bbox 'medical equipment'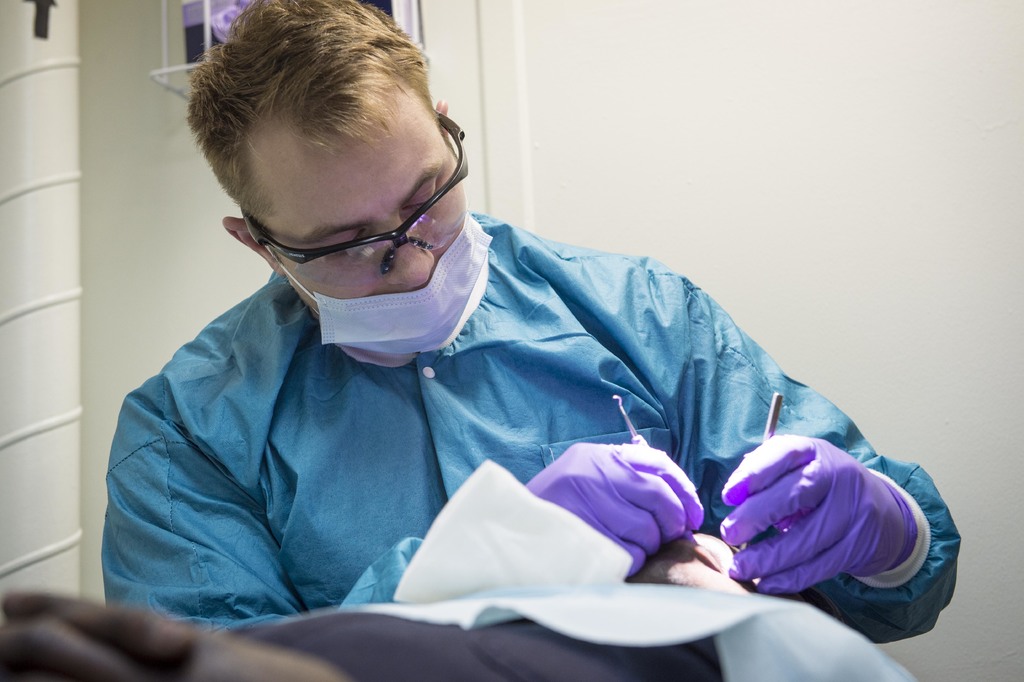
crop(608, 394, 689, 535)
